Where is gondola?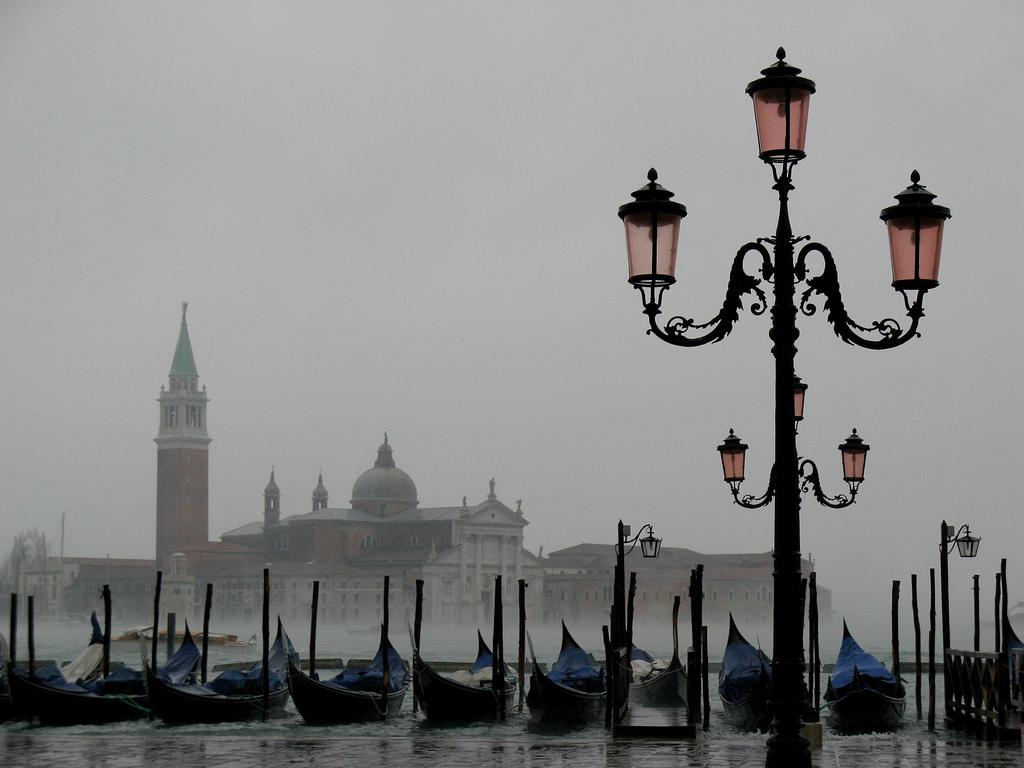
BBox(395, 606, 521, 733).
